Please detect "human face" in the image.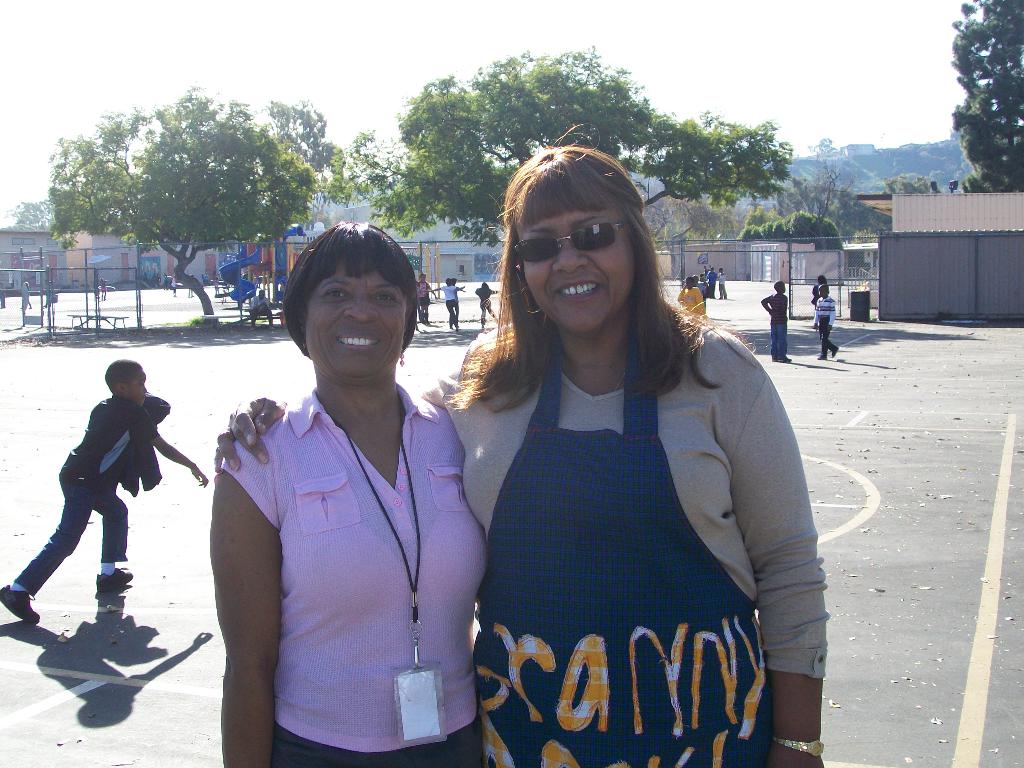
[305,262,404,386].
